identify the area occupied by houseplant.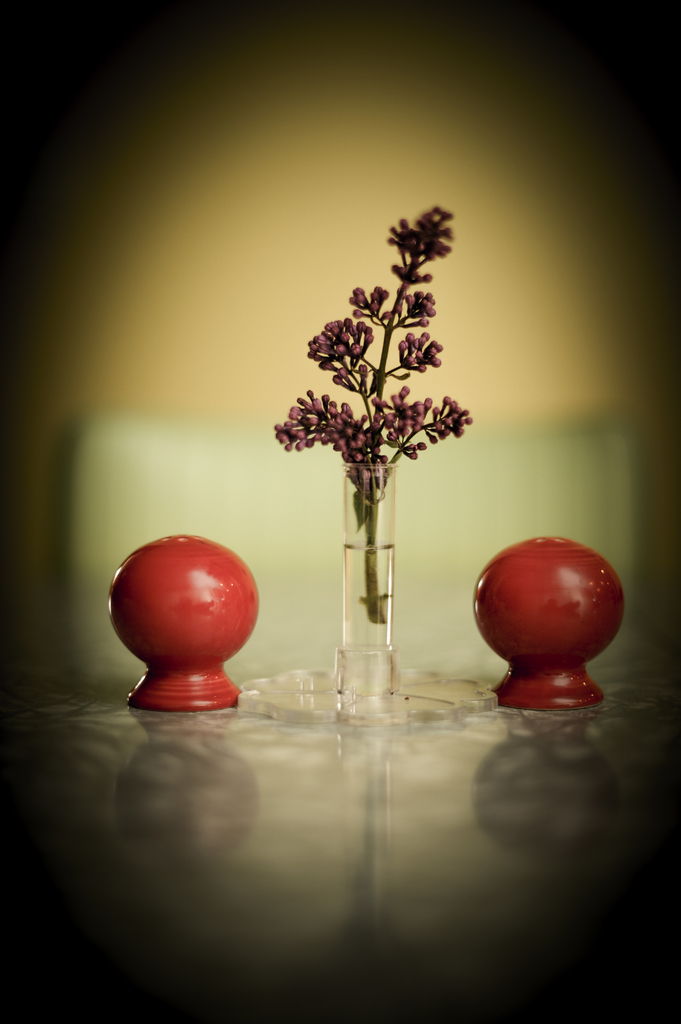
Area: 266,175,504,717.
